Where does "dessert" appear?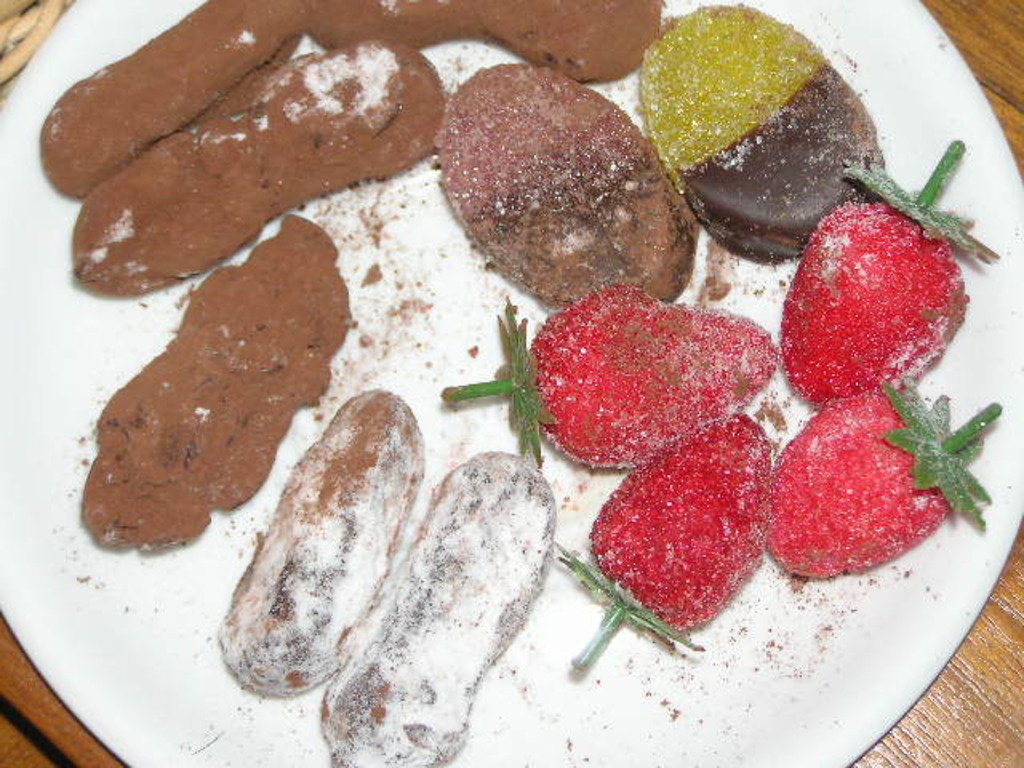
Appears at <bbox>304, 0, 392, 42</bbox>.
